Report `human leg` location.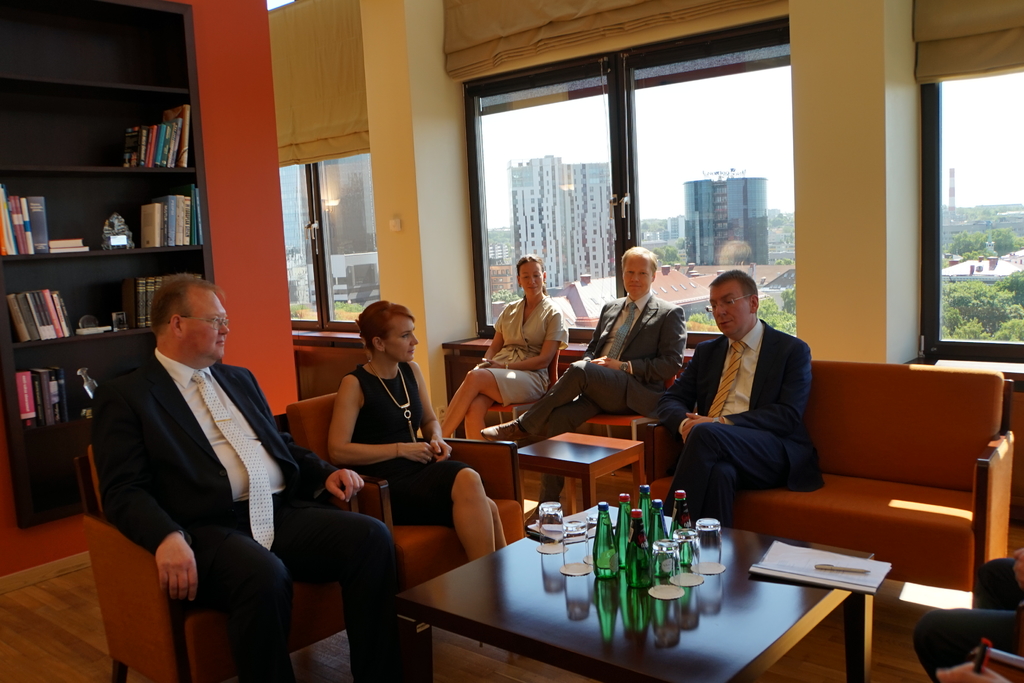
Report: 541,397,602,432.
